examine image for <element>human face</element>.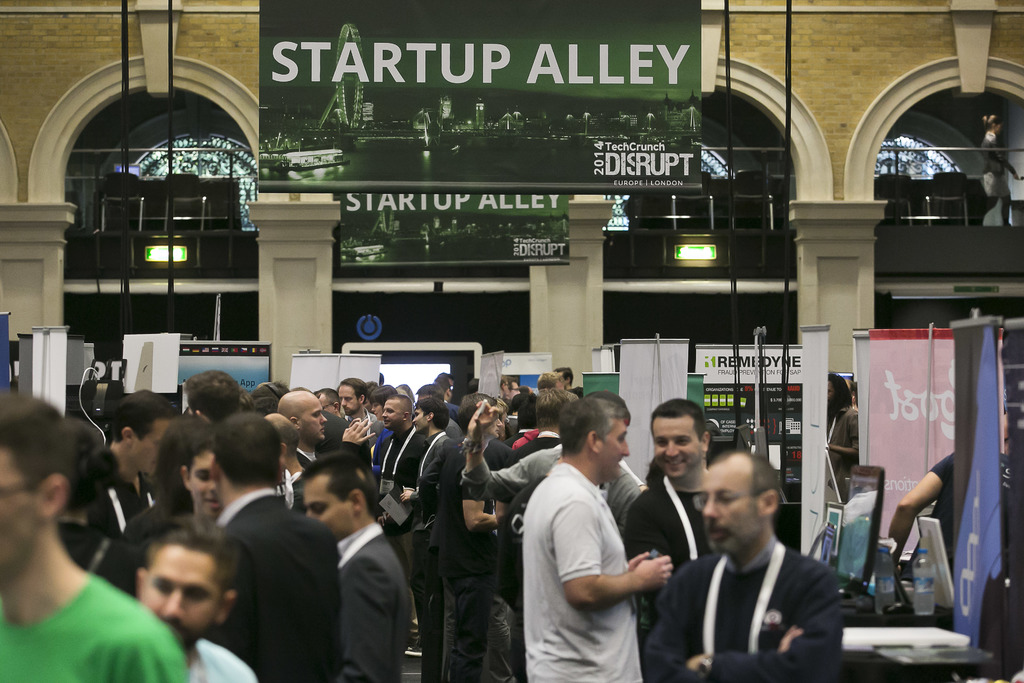
Examination result: (x1=483, y1=416, x2=502, y2=440).
